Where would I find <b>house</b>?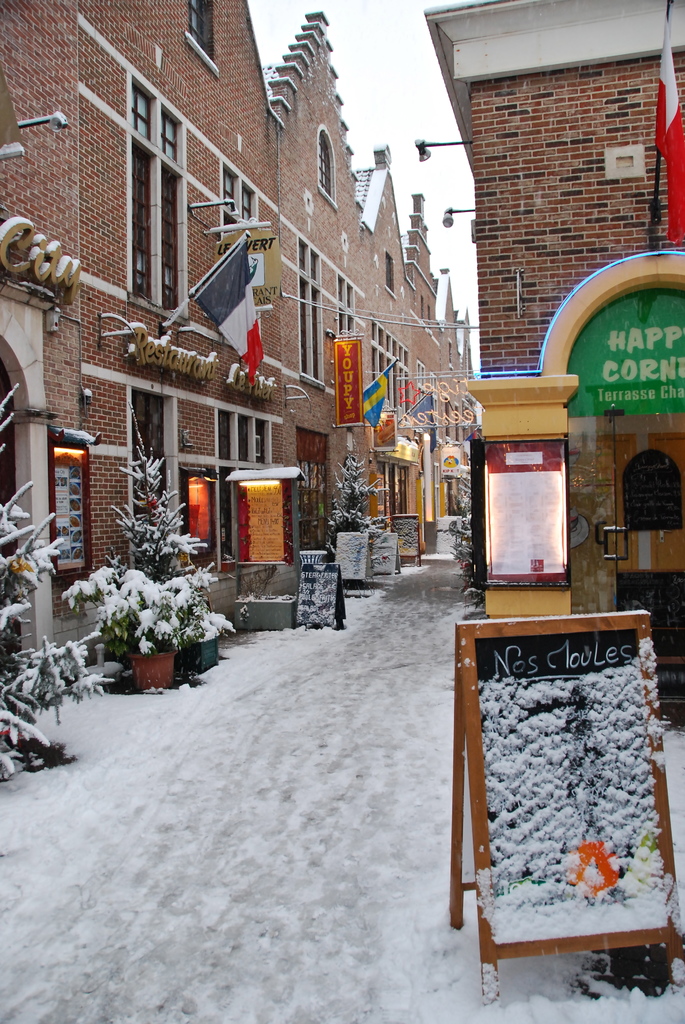
At box(416, 1, 684, 732).
